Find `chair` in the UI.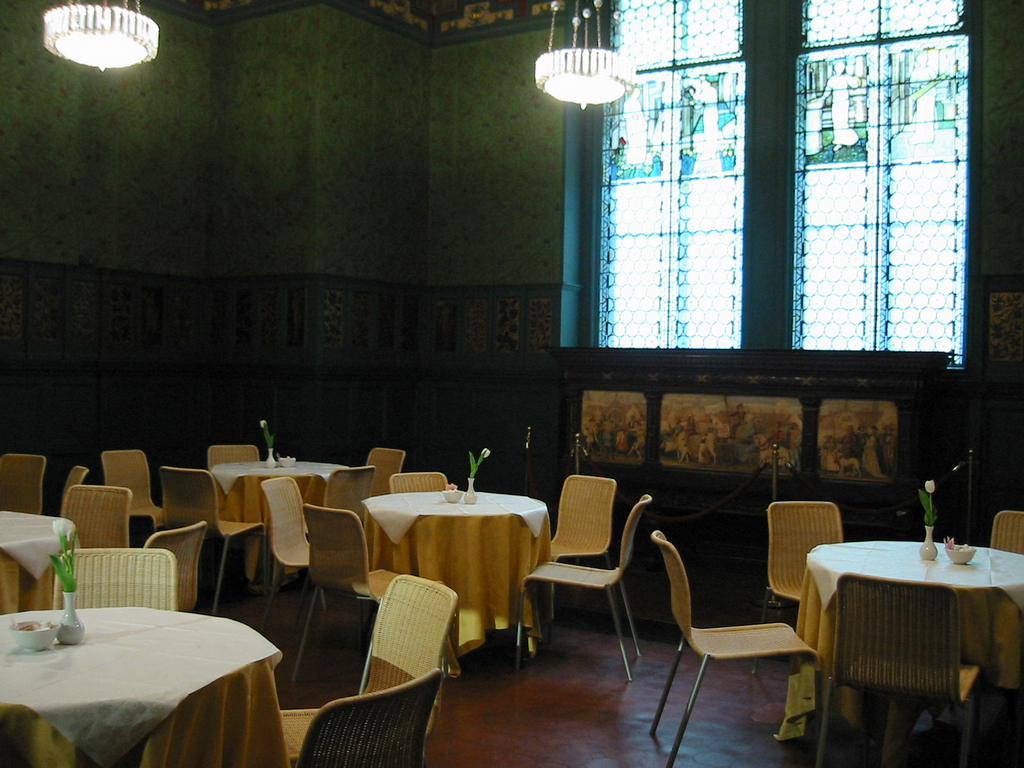
UI element at left=141, top=522, right=211, bottom=612.
